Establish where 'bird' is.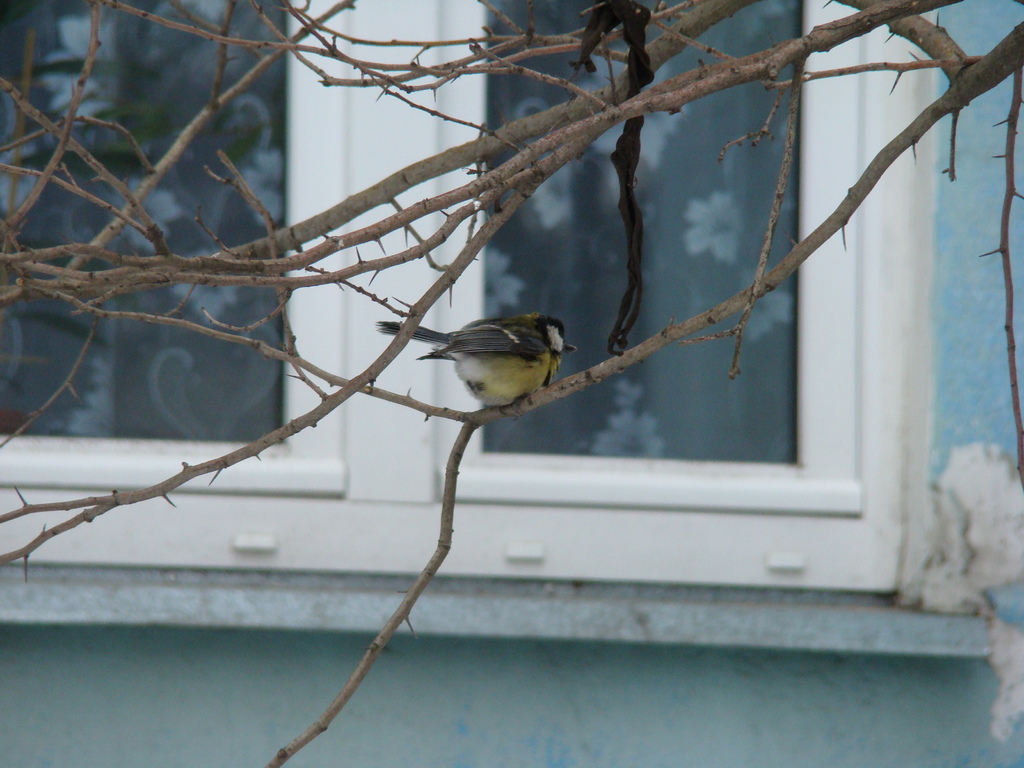
Established at pyautogui.locateOnScreen(411, 312, 585, 427).
